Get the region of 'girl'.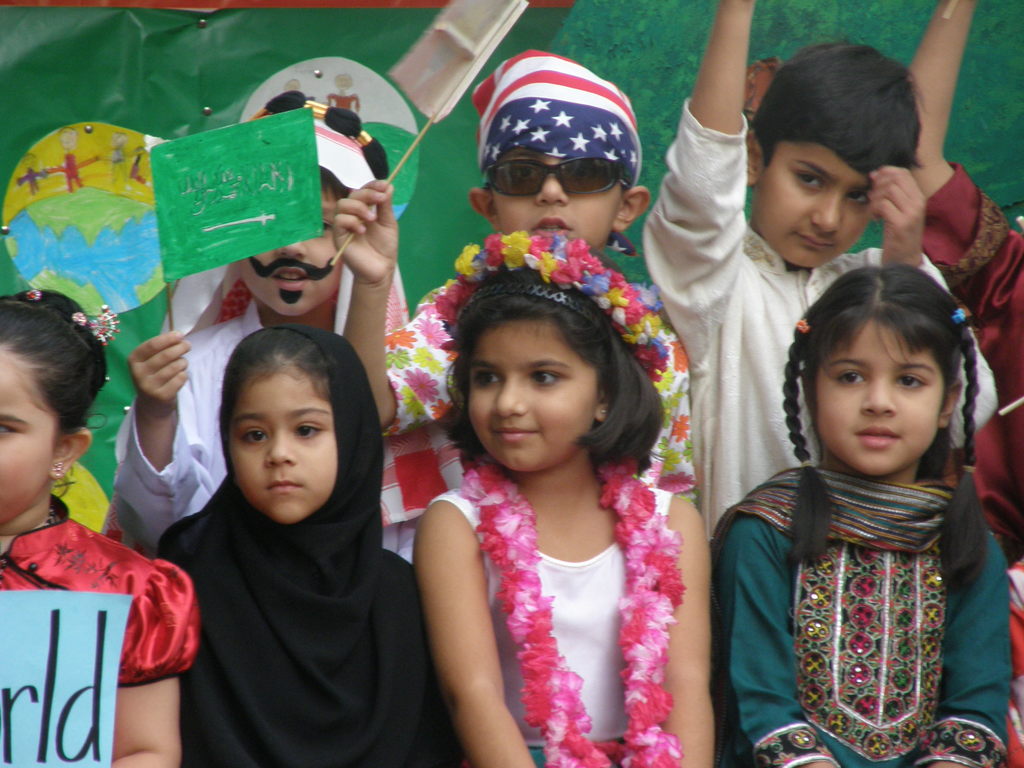
detection(412, 239, 717, 767).
